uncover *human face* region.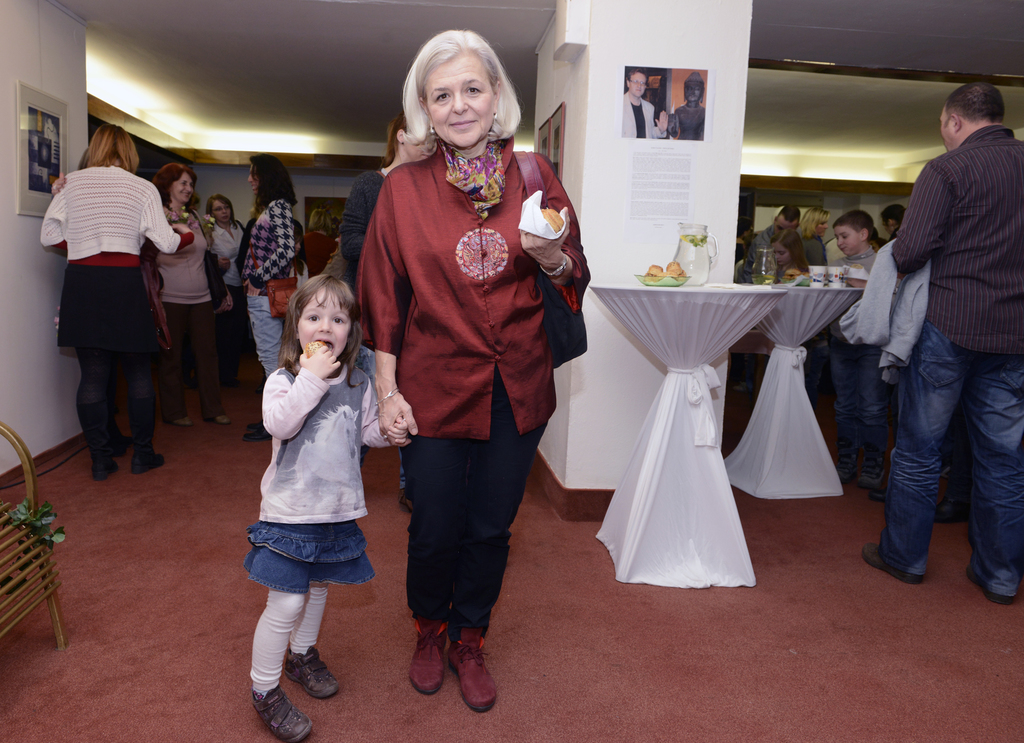
Uncovered: {"x1": 404, "y1": 145, "x2": 430, "y2": 160}.
